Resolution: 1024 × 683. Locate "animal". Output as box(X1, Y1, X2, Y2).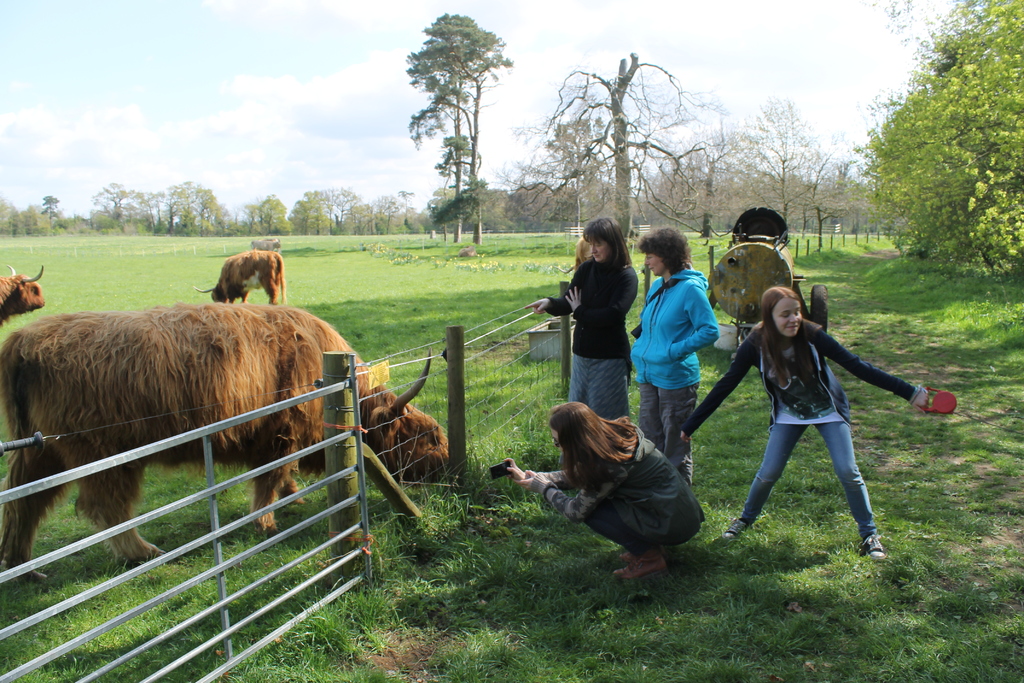
box(193, 251, 286, 308).
